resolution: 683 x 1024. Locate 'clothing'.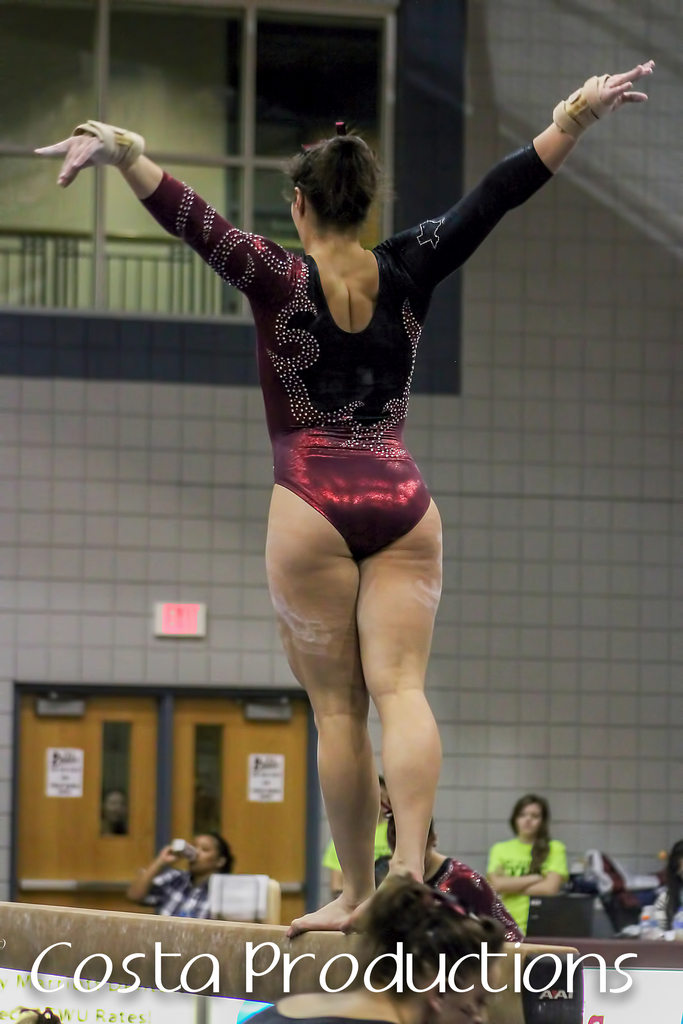
(128, 870, 229, 920).
